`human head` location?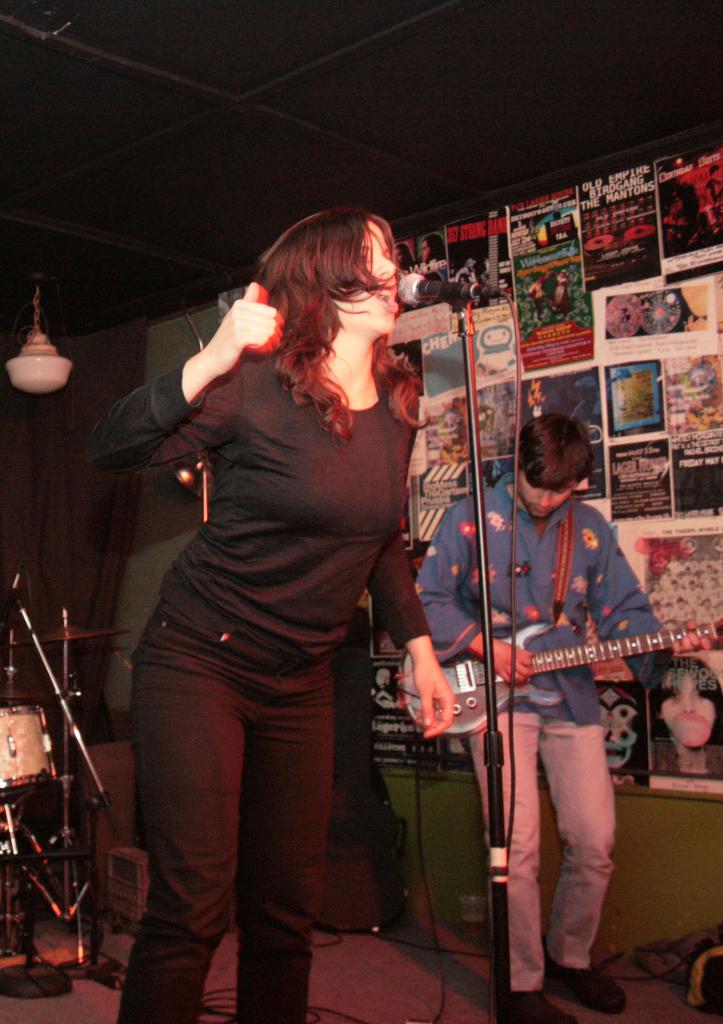
259,204,403,338
